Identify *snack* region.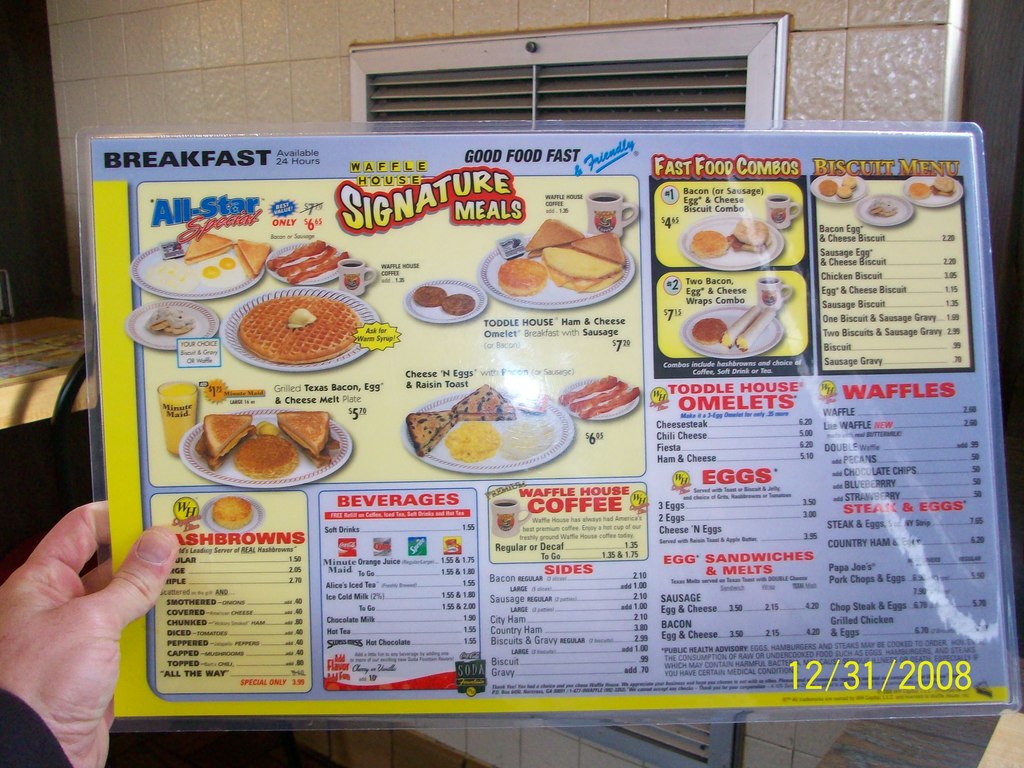
Region: x1=543, y1=250, x2=629, y2=296.
